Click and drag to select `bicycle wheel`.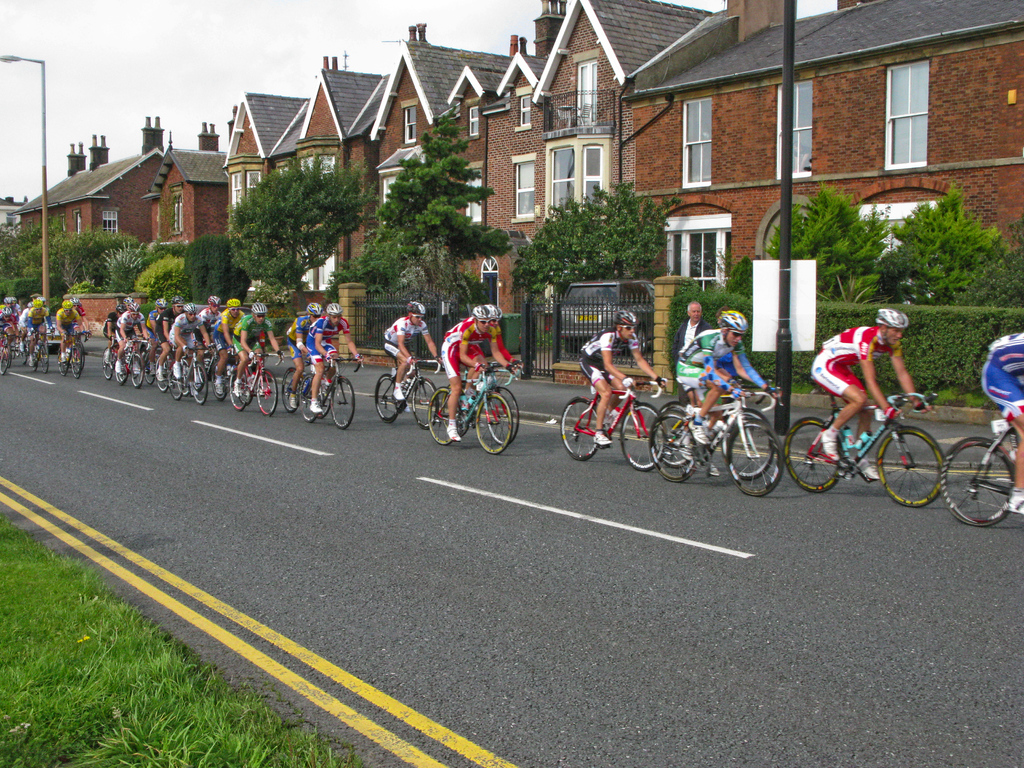
Selection: 941 435 1016 529.
